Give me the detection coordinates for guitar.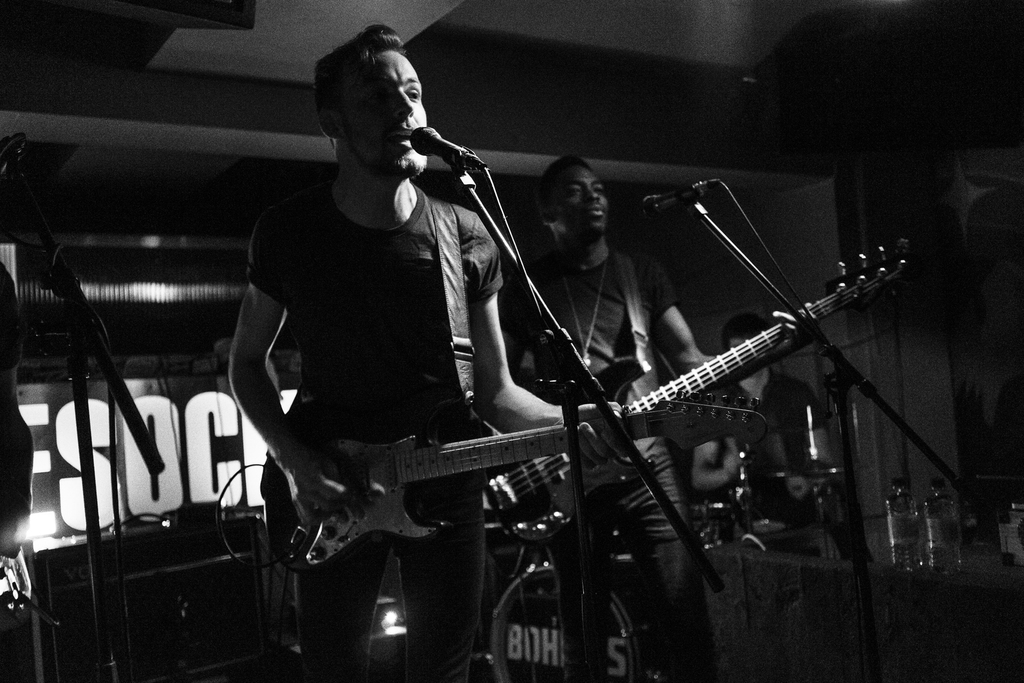
<bbox>303, 393, 776, 579</bbox>.
